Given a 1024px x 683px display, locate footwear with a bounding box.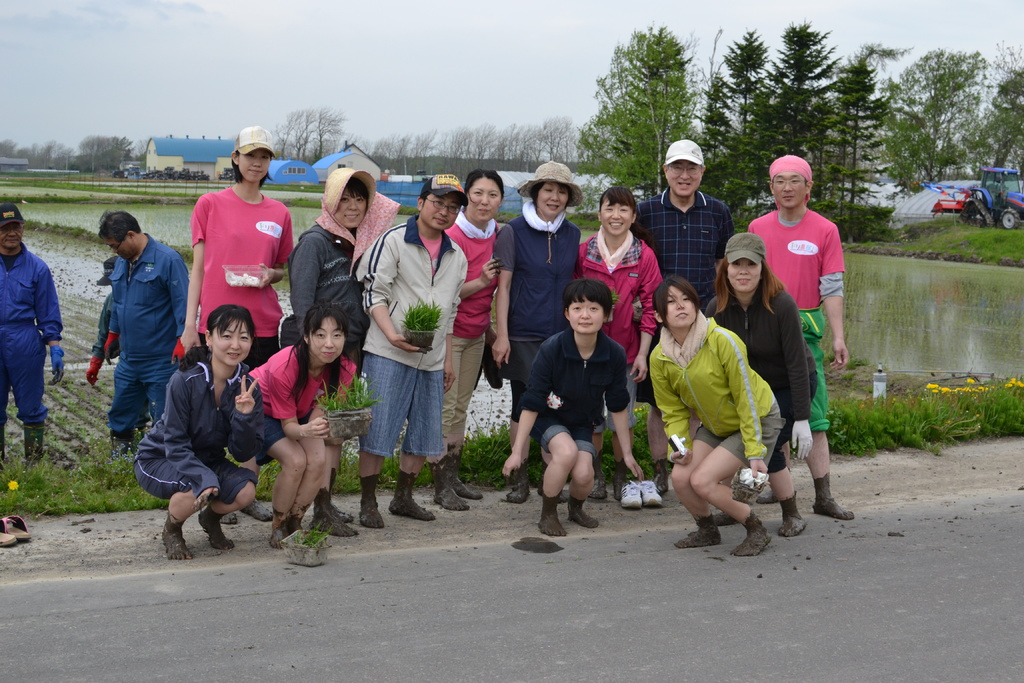
Located: [269,513,286,547].
